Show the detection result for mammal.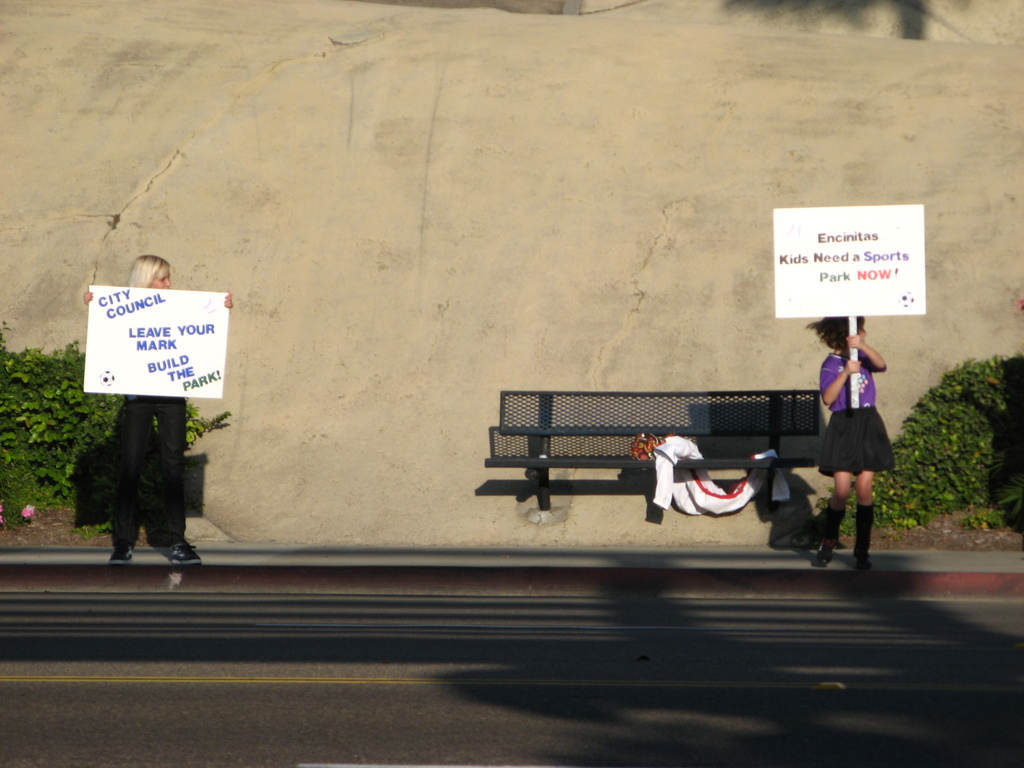
crop(78, 252, 232, 568).
